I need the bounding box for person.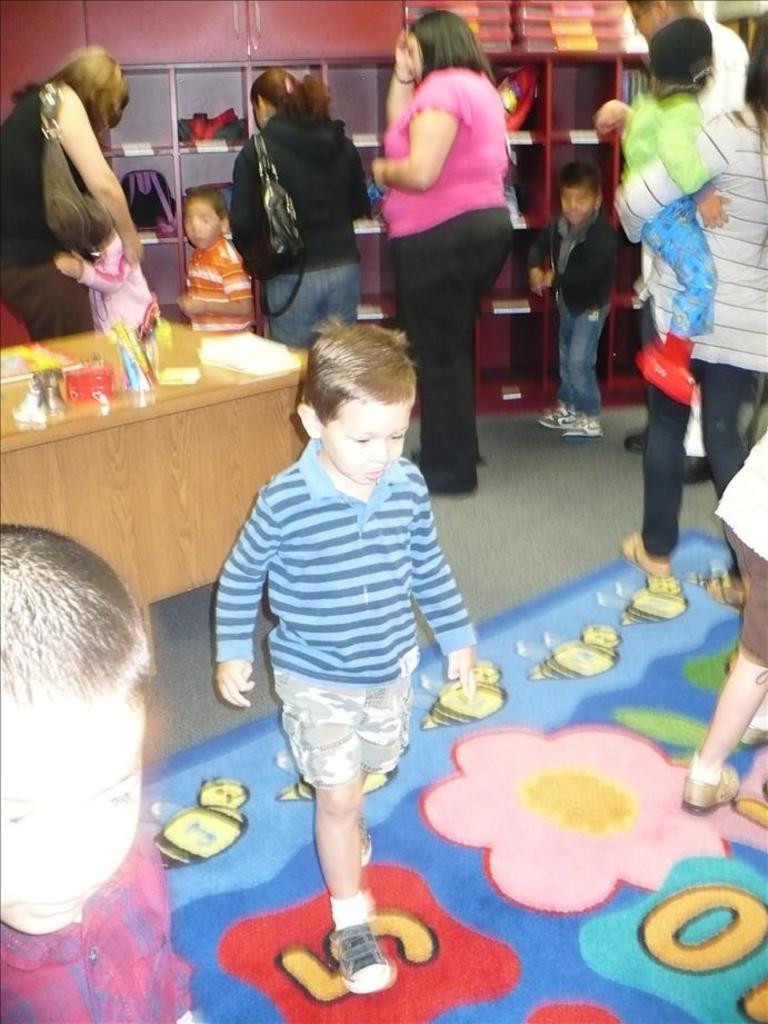
Here it is: <box>216,291,470,982</box>.
